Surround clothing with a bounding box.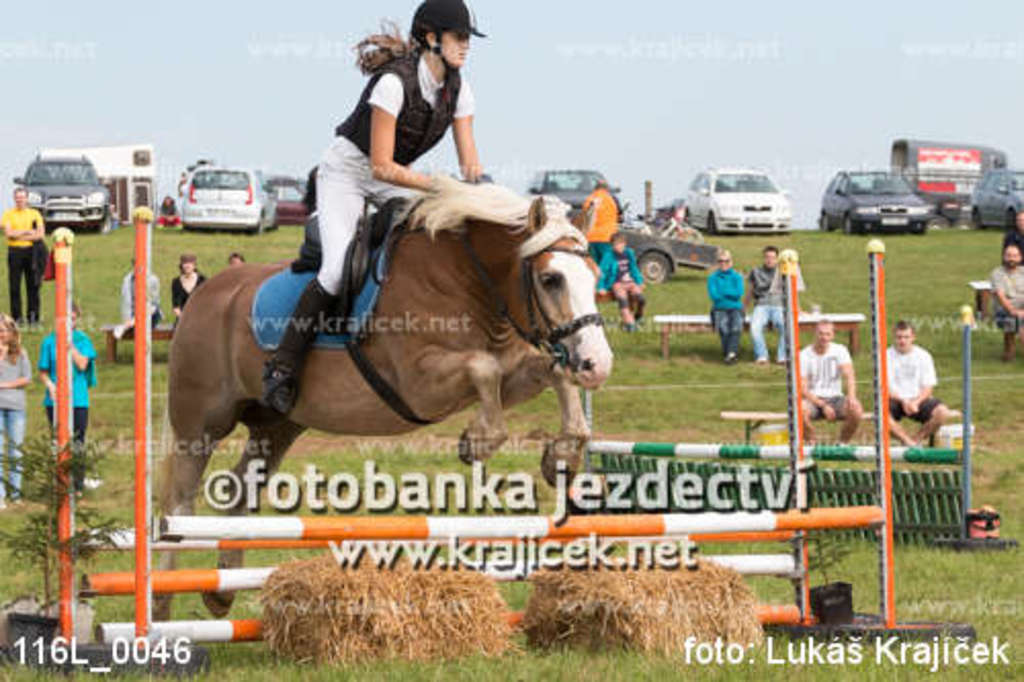
0, 344, 31, 483.
